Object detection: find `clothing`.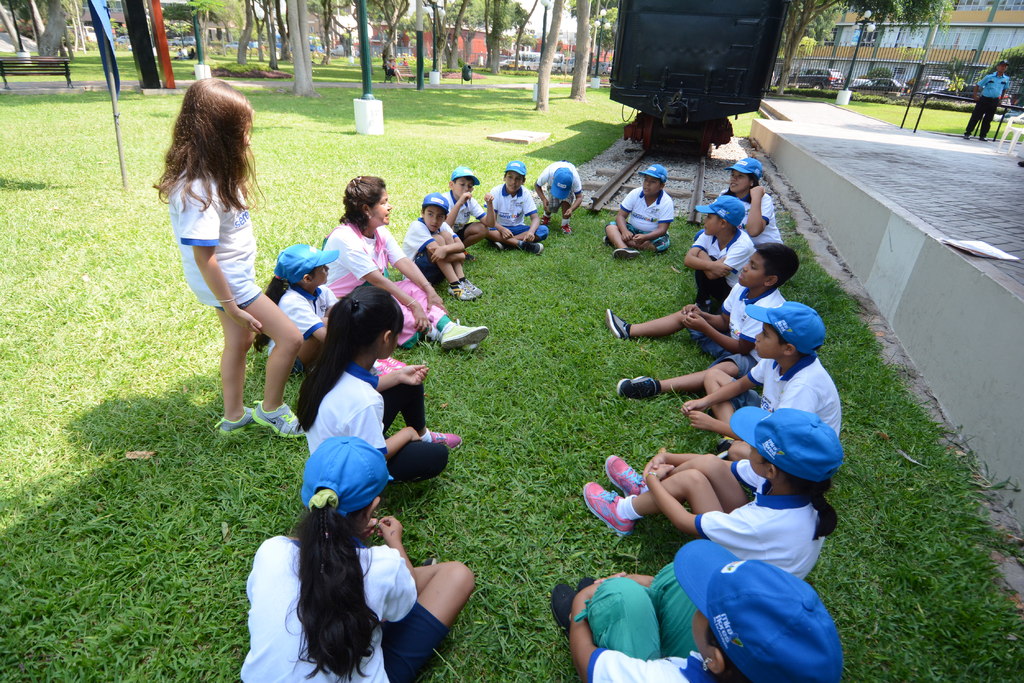
pyautogui.locateOnScreen(534, 160, 582, 211).
